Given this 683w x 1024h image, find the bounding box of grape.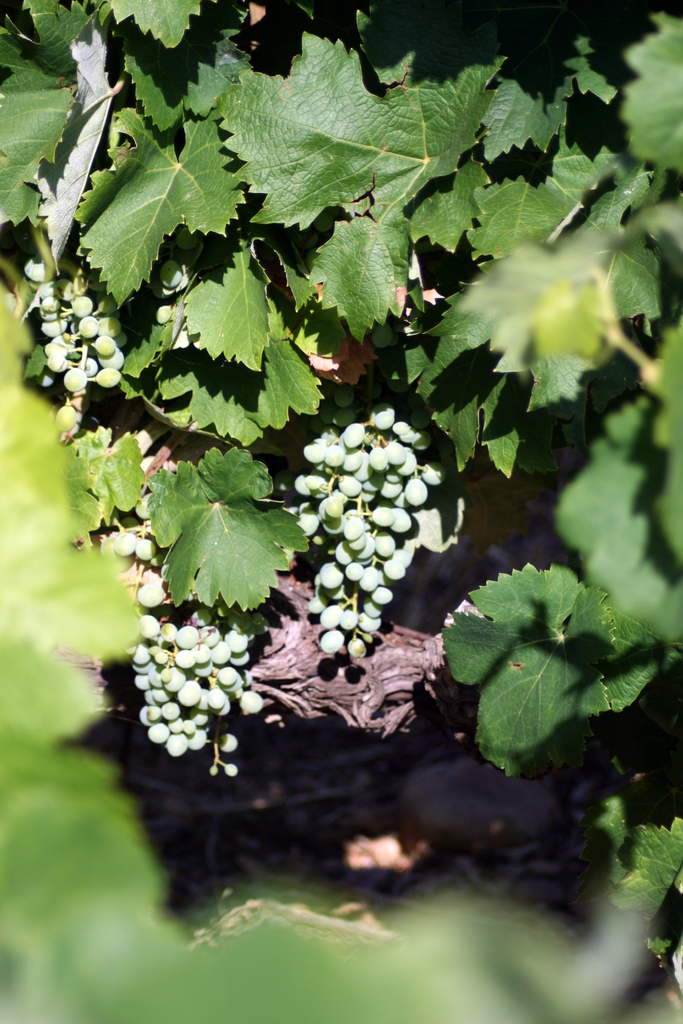
box=[161, 260, 184, 291].
